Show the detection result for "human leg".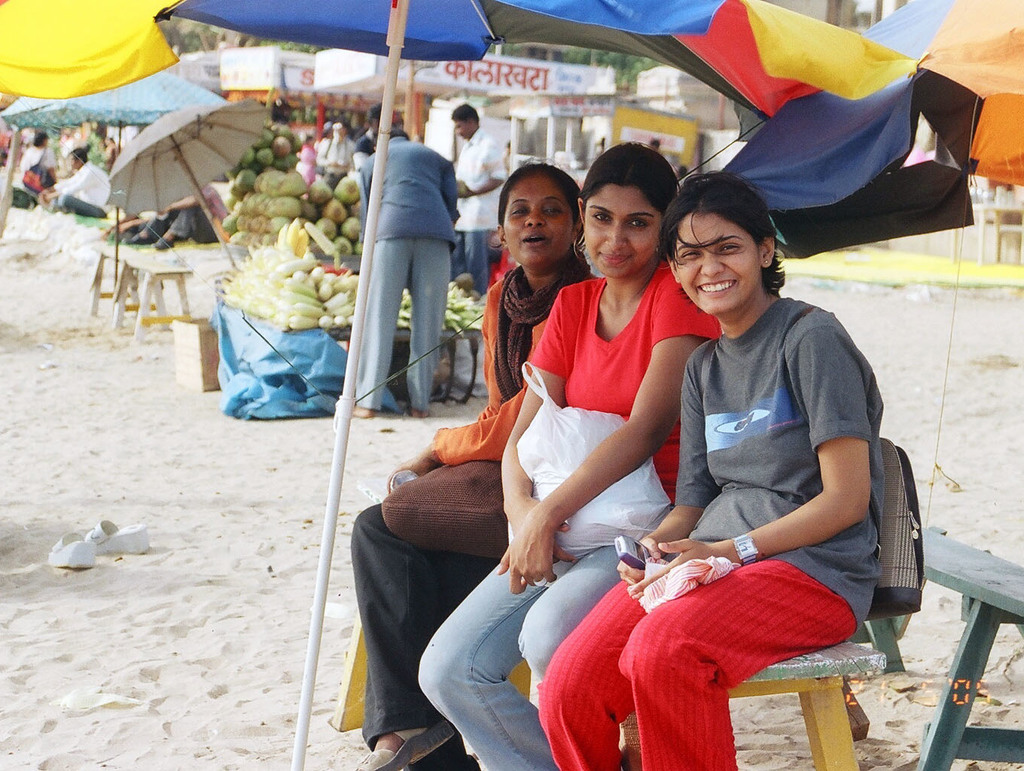
349:236:411:422.
